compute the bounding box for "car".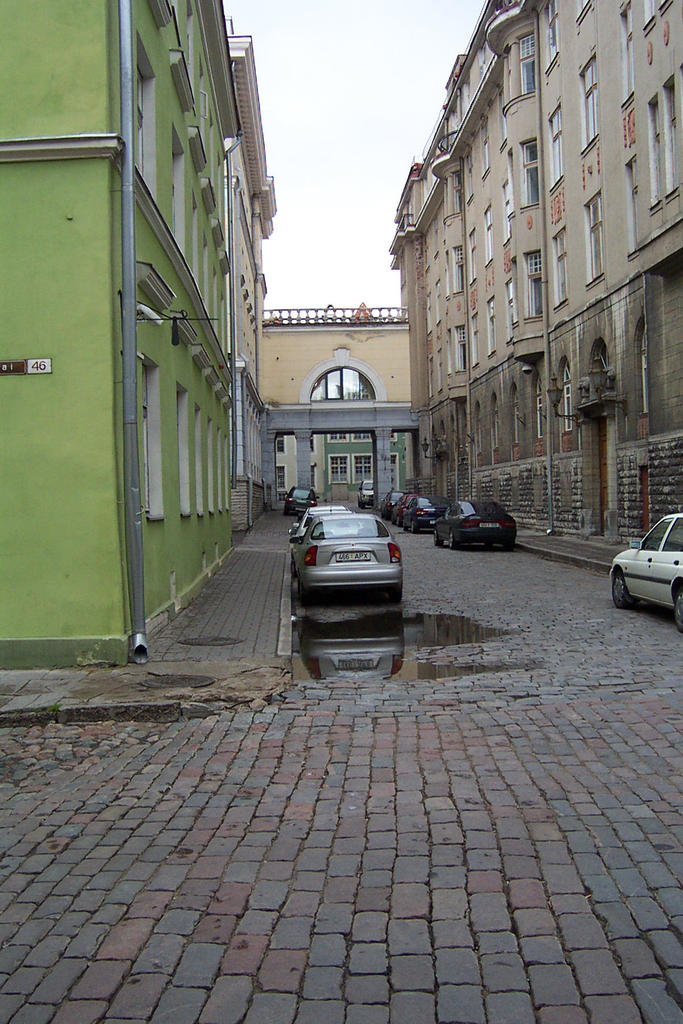
l=288, t=505, r=365, b=554.
